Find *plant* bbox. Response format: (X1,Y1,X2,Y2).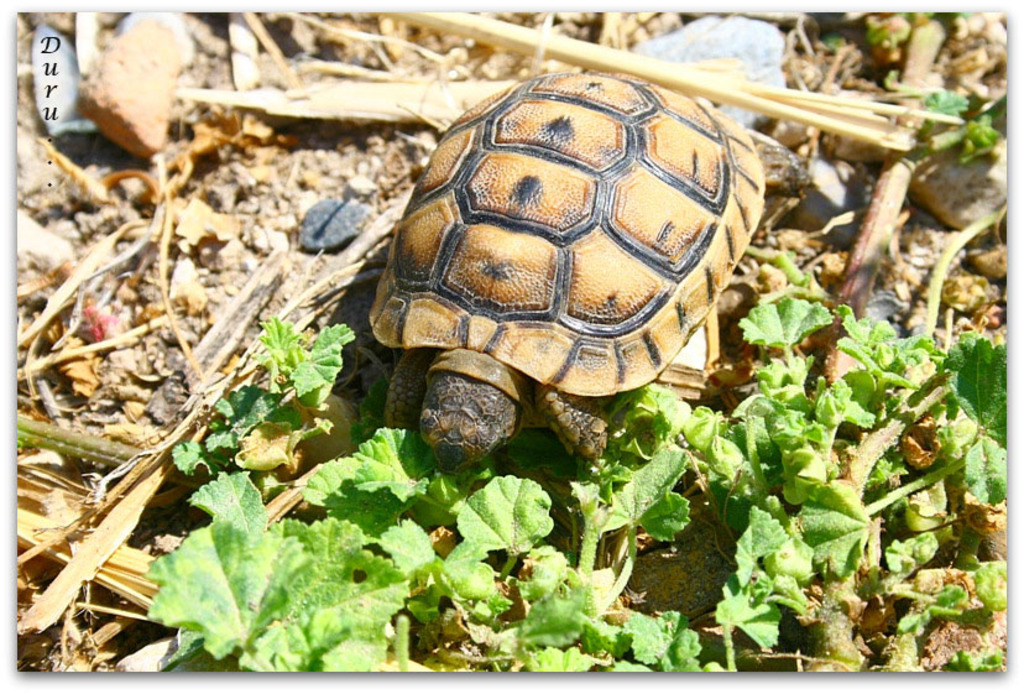
(493,365,742,677).
